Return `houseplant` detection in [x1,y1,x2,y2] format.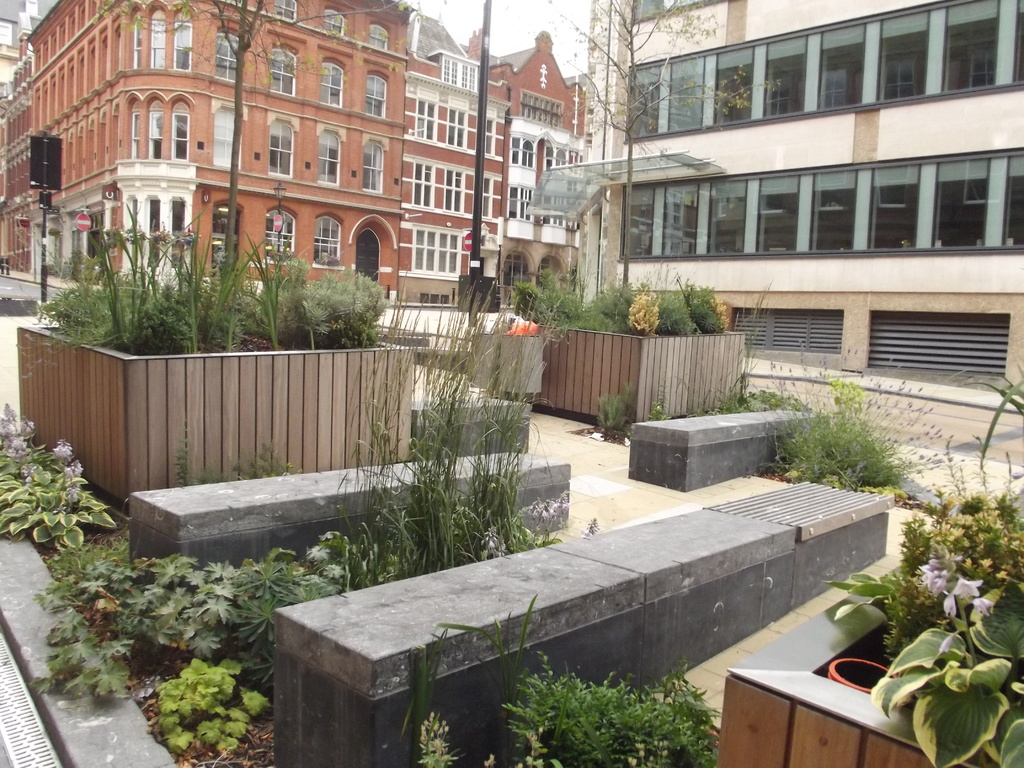
[715,423,1023,767].
